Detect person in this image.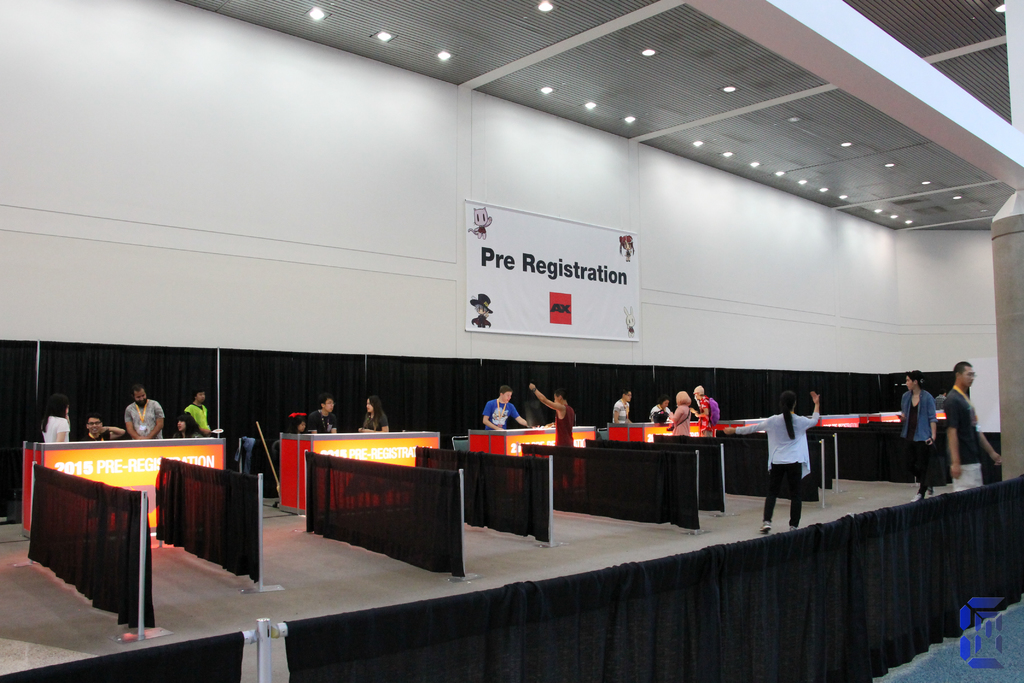
Detection: {"x1": 896, "y1": 368, "x2": 934, "y2": 501}.
